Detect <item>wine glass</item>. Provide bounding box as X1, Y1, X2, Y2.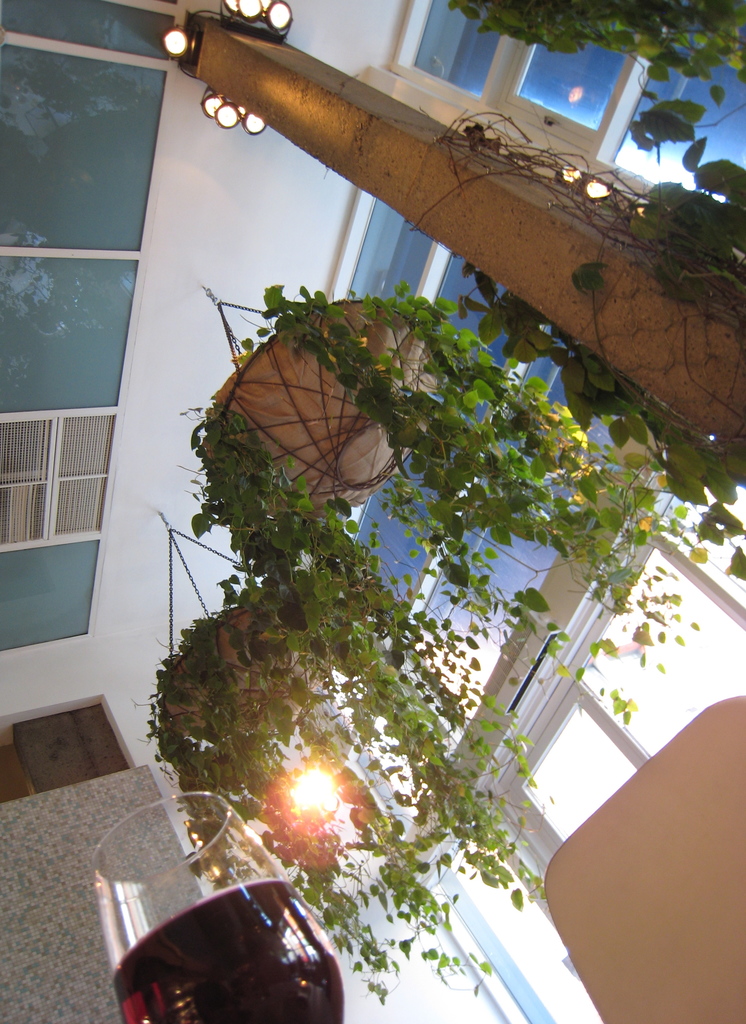
84, 788, 352, 1023.
